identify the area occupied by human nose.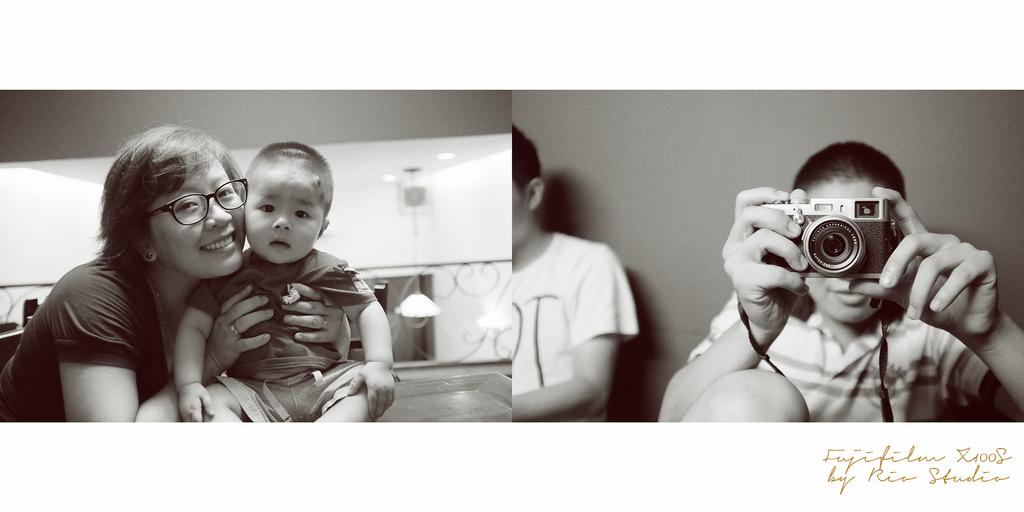
Area: {"x1": 272, "y1": 211, "x2": 294, "y2": 230}.
